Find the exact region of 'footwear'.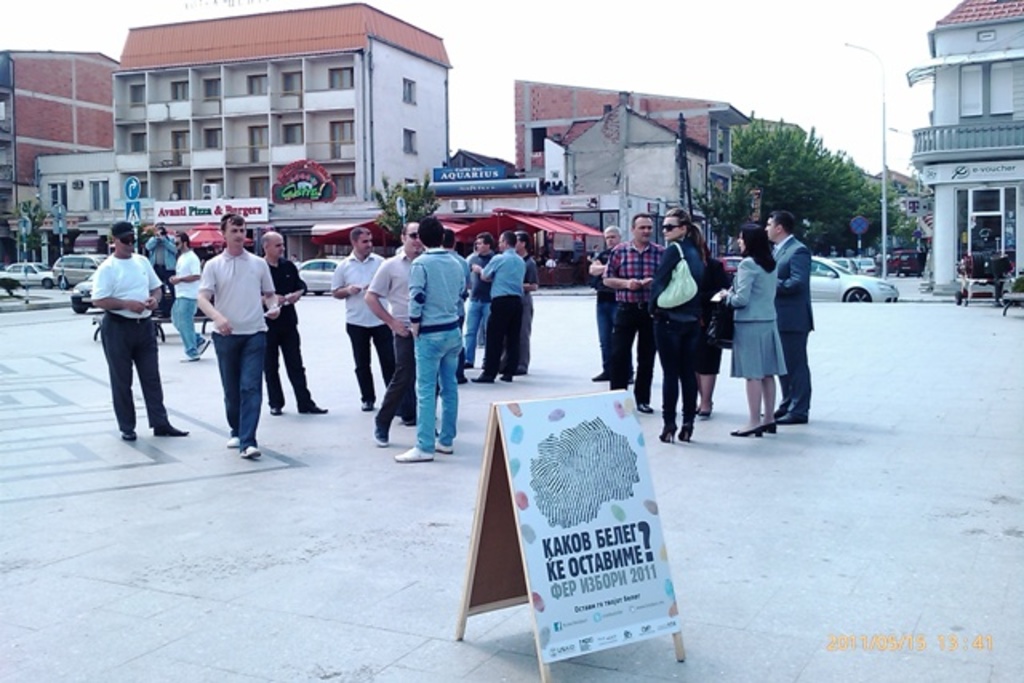
Exact region: (left=224, top=433, right=242, bottom=451).
